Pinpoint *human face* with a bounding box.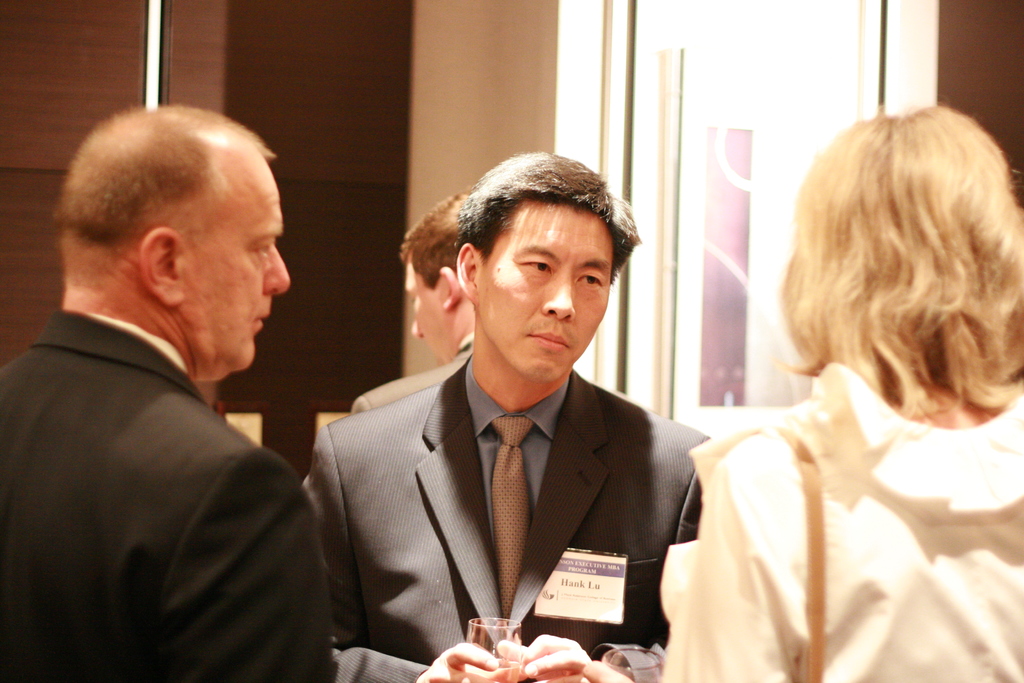
rect(474, 199, 628, 372).
